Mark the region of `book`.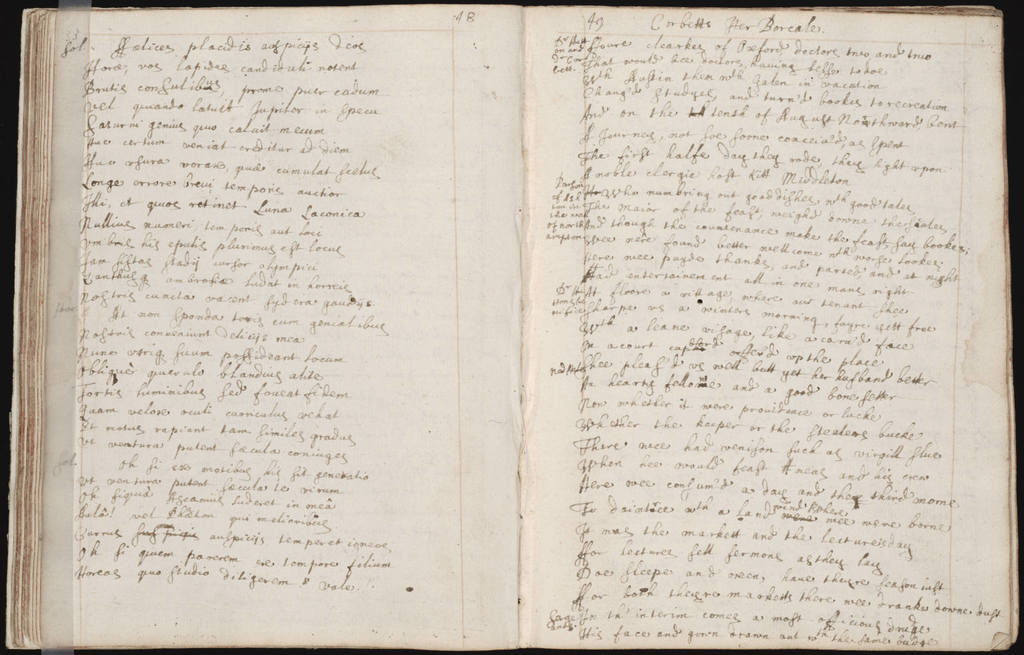
Region: {"left": 0, "top": 0, "right": 1020, "bottom": 650}.
